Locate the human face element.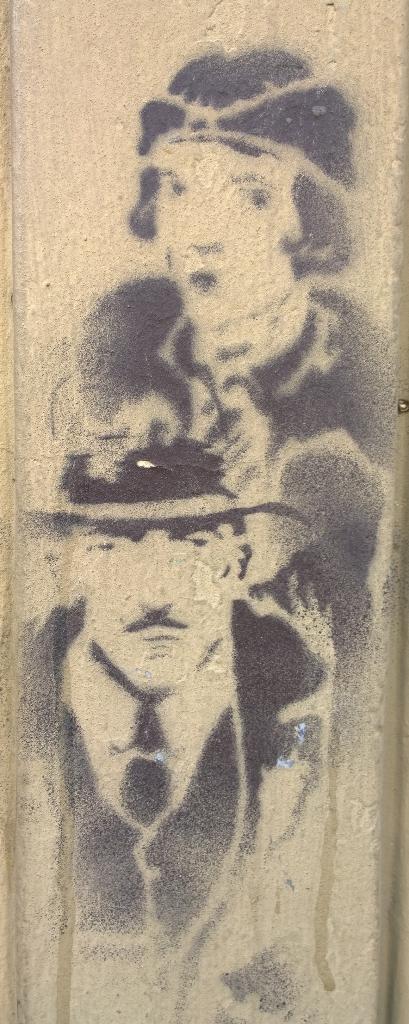
Element bbox: [x1=150, y1=142, x2=295, y2=331].
